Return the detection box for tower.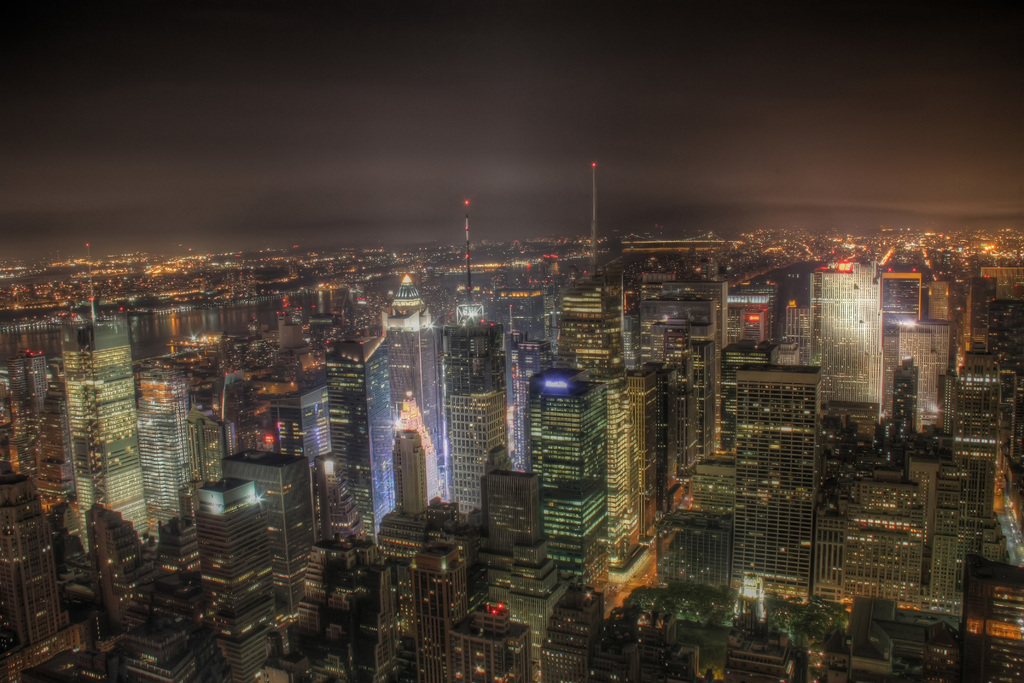
box=[0, 306, 68, 503].
